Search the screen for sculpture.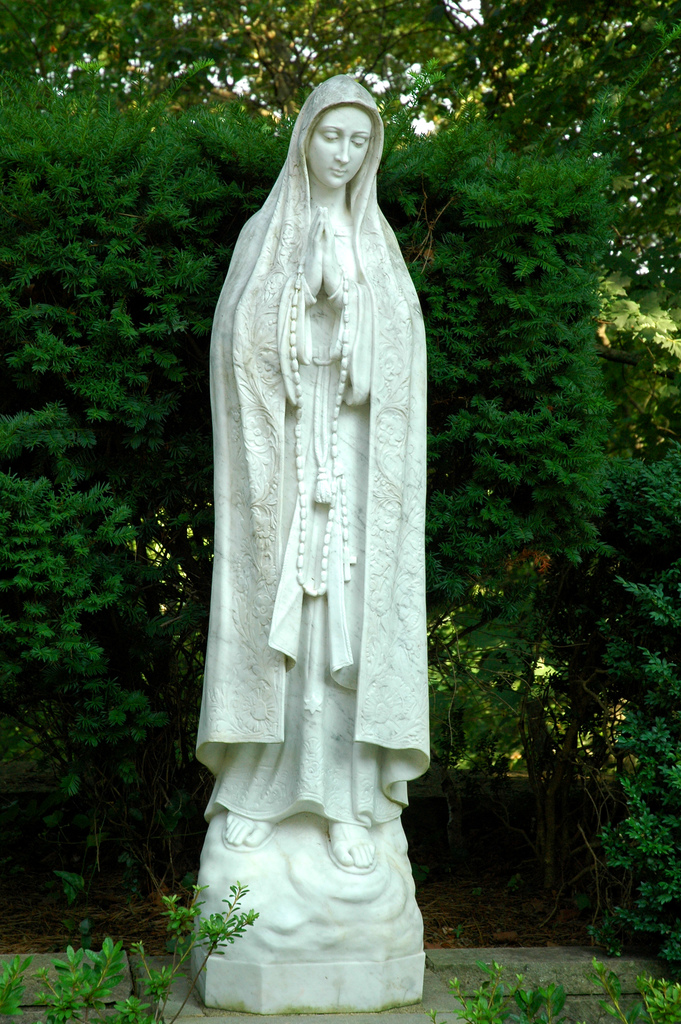
Found at 190 24 446 936.
